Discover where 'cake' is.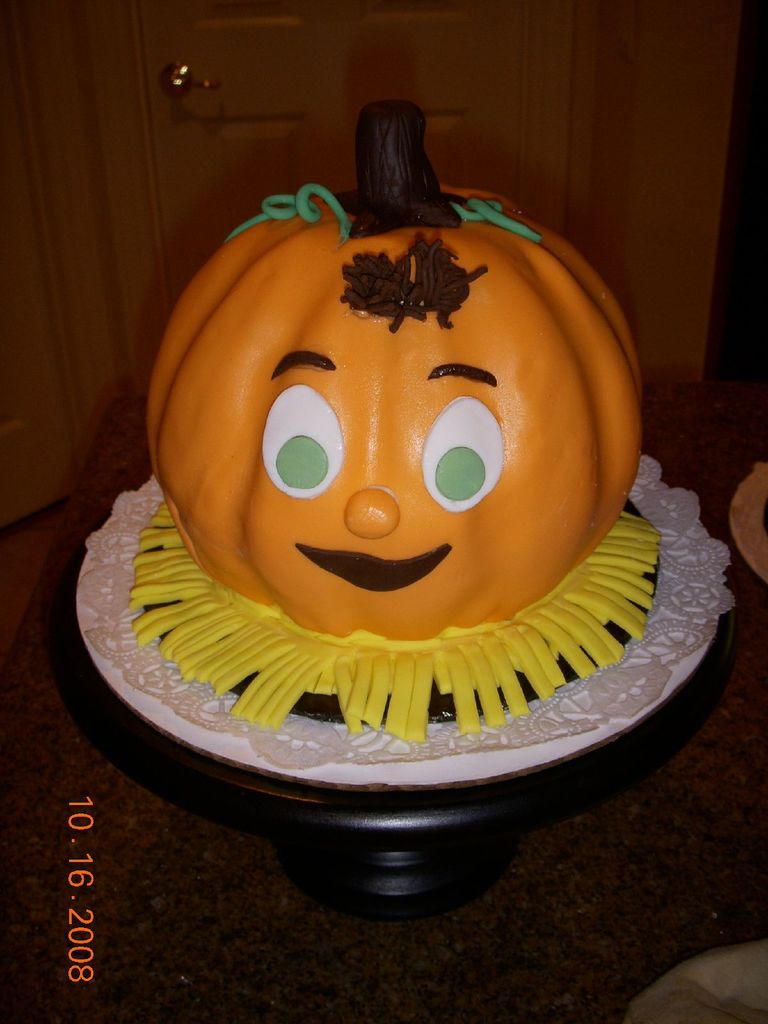
Discovered at <box>140,99,670,743</box>.
